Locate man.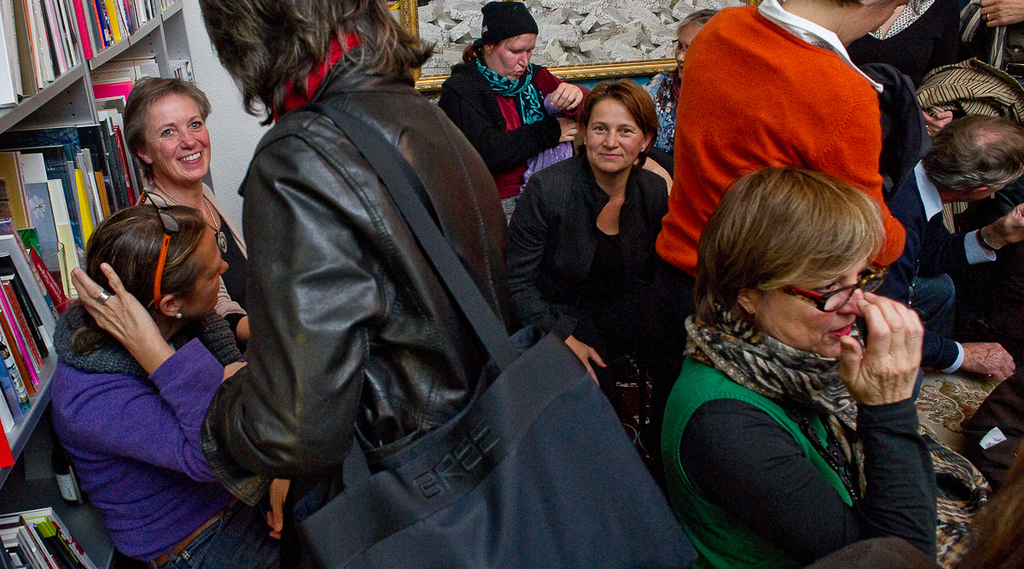
Bounding box: bbox=(950, 206, 1023, 286).
